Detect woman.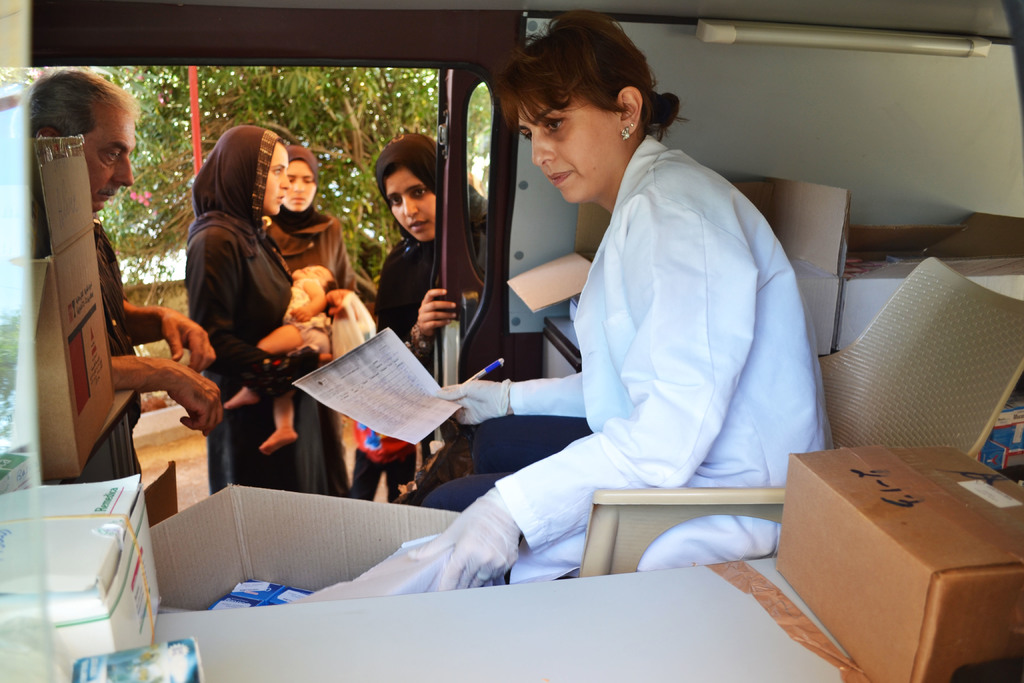
Detected at [x1=374, y1=135, x2=488, y2=382].
